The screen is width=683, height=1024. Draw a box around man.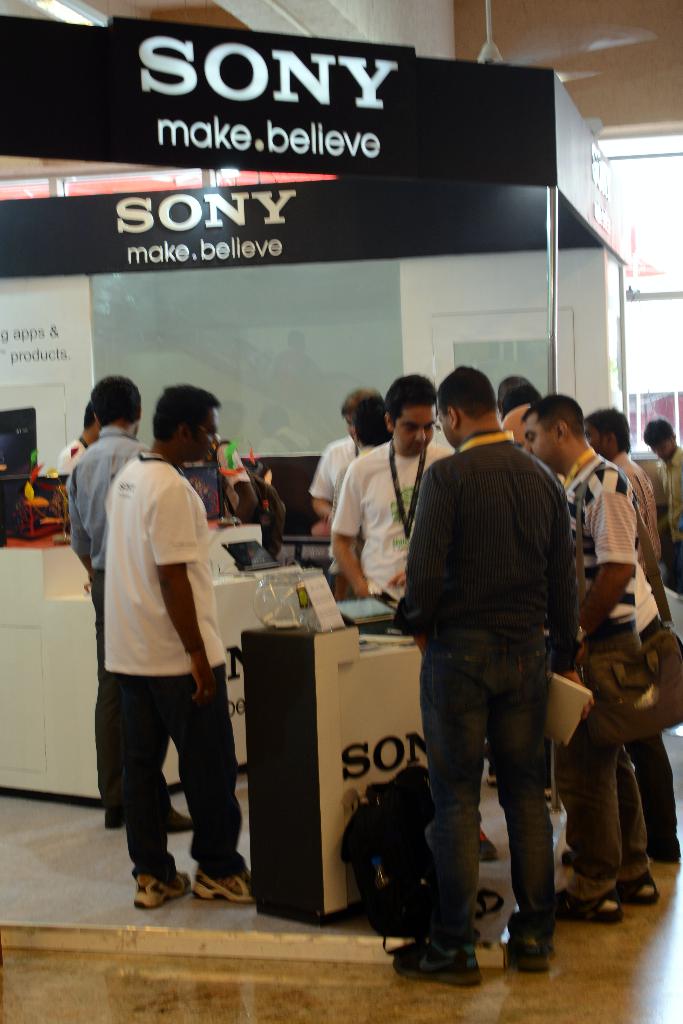
[x1=309, y1=385, x2=371, y2=543].
